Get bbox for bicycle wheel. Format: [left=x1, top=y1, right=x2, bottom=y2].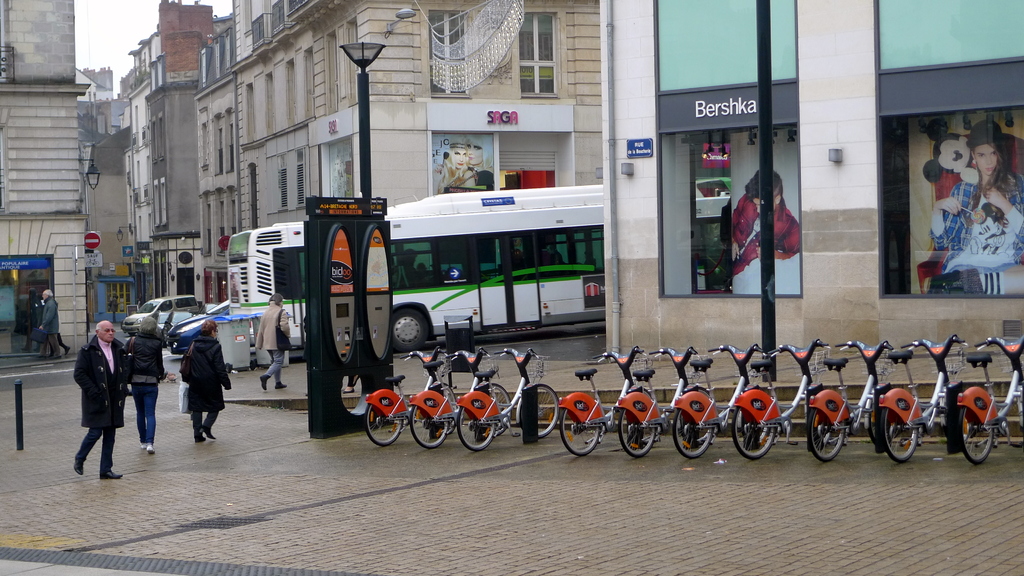
[left=518, top=382, right=559, bottom=435].
